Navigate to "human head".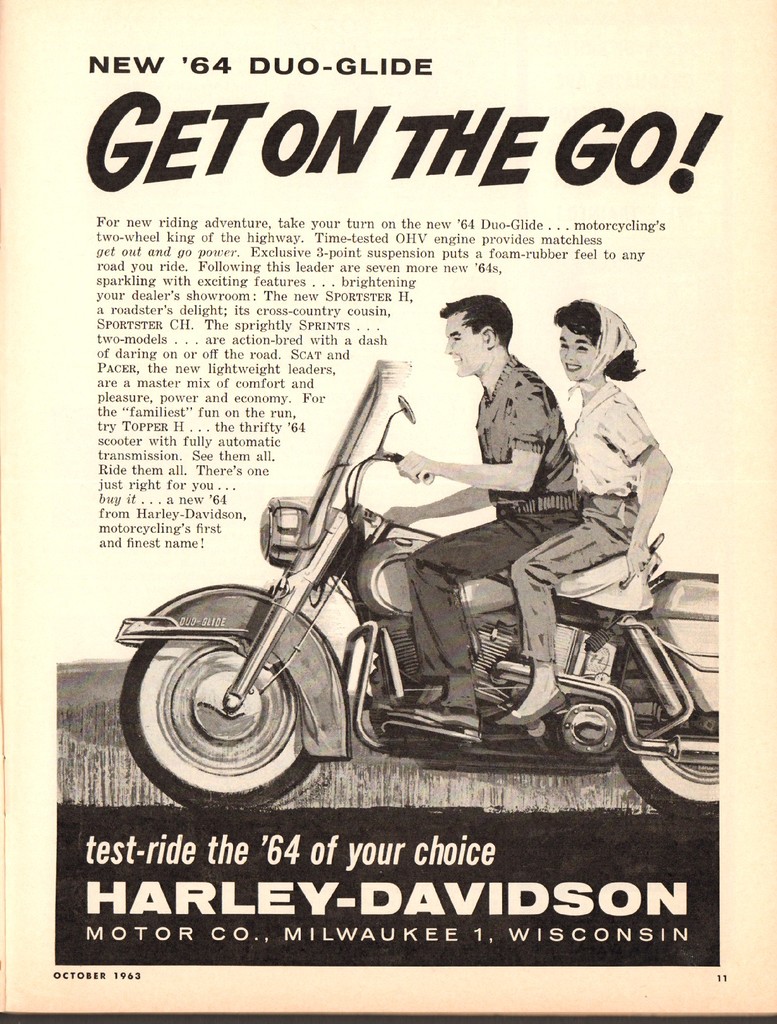
Navigation target: (451,291,537,372).
